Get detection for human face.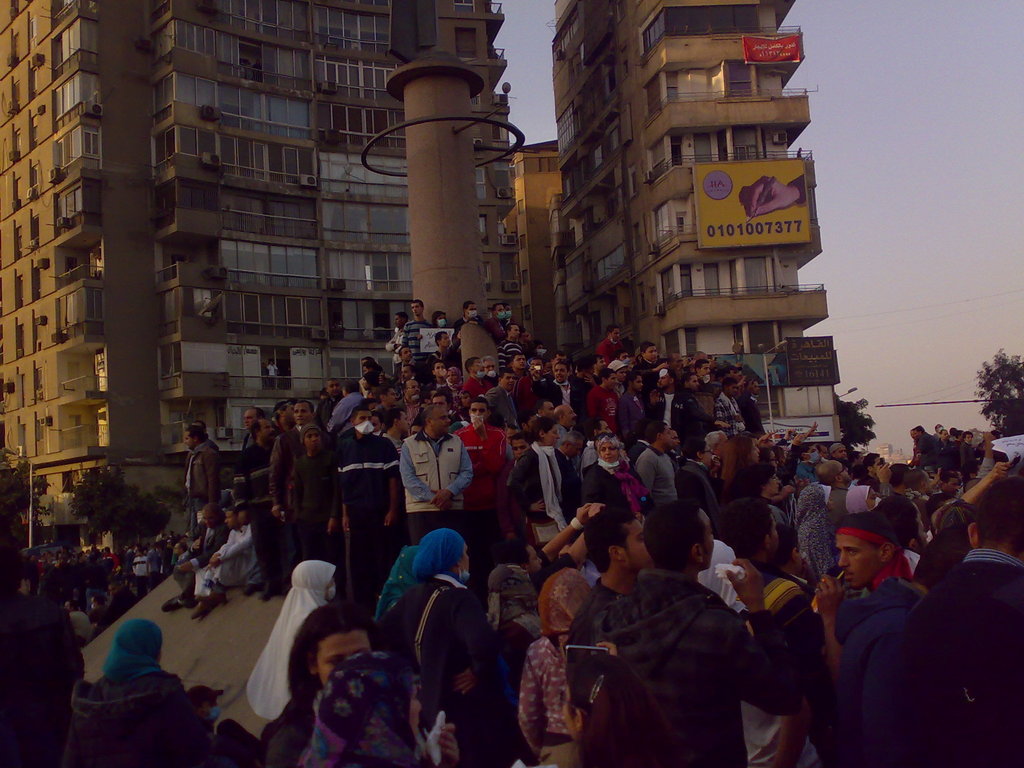
Detection: 430,404,450,433.
